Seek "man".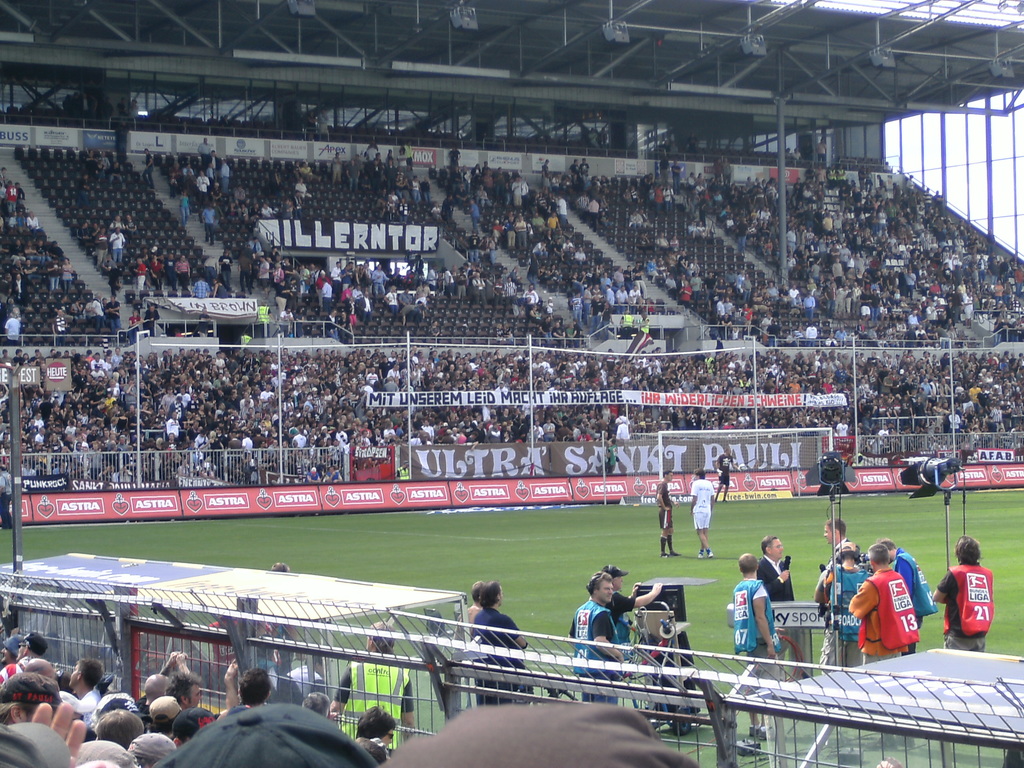
bbox=(260, 200, 272, 217).
